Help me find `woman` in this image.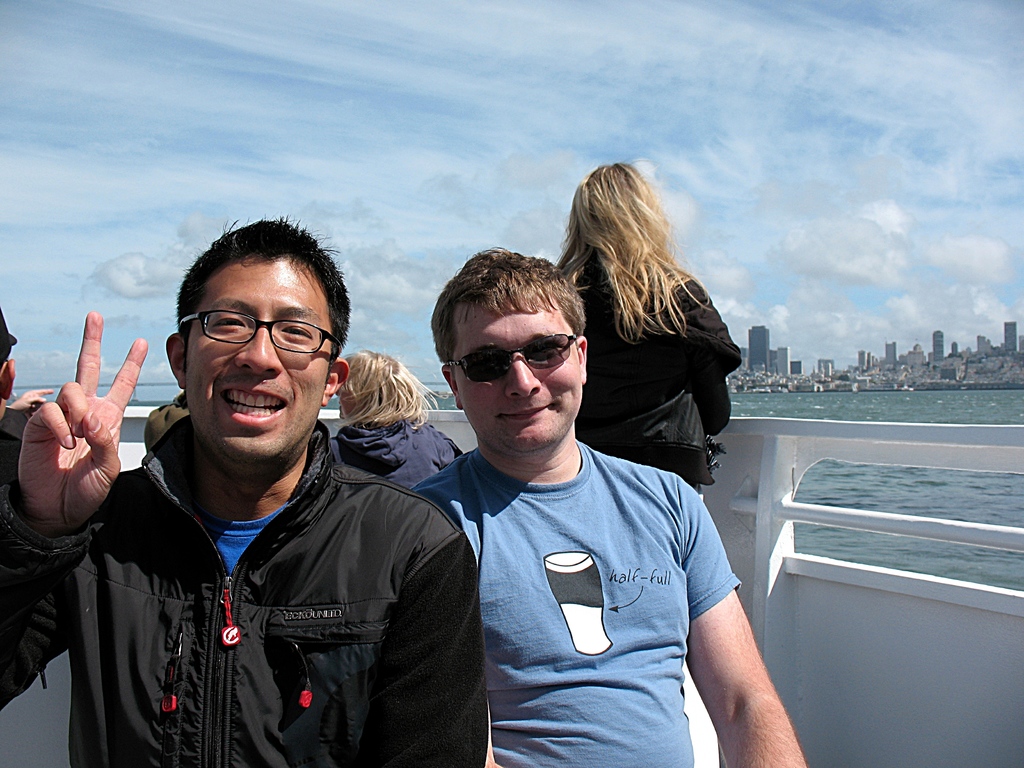
Found it: [left=552, top=157, right=742, bottom=494].
